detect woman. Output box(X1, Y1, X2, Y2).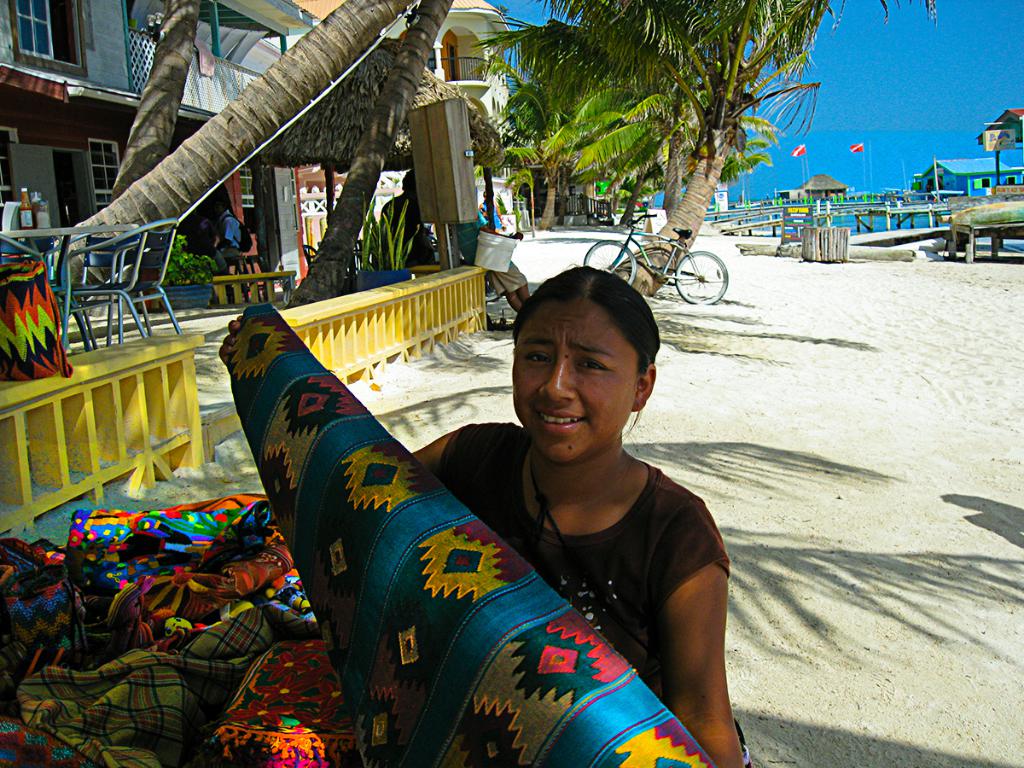
box(421, 247, 731, 767).
